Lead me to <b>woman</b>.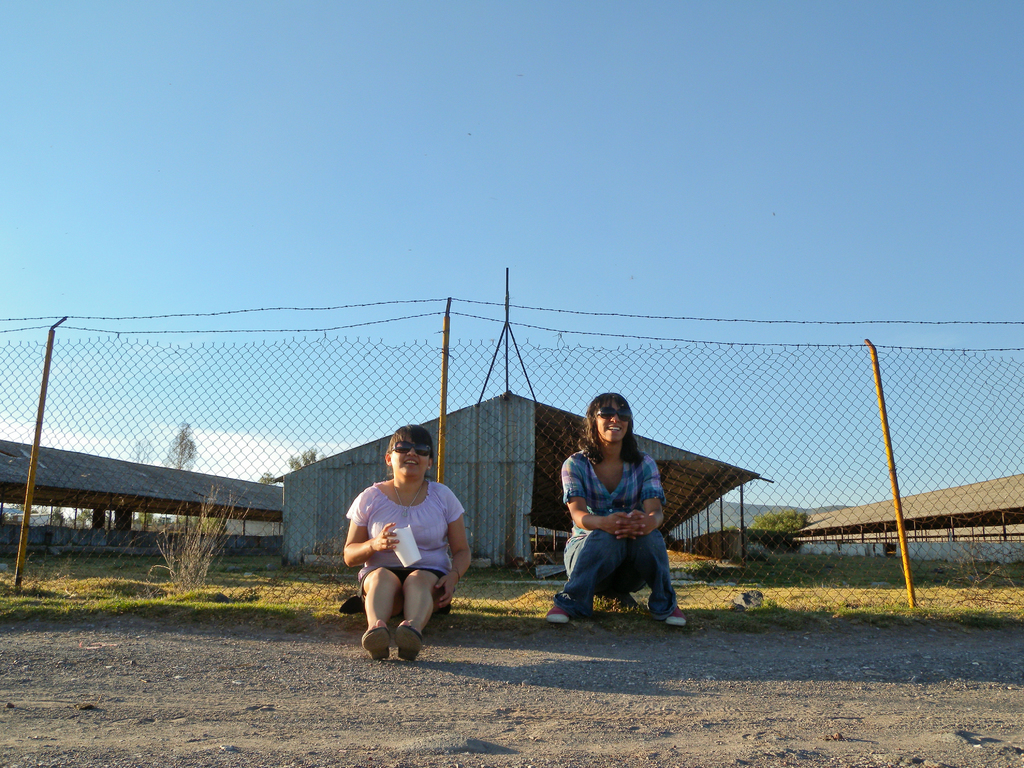
Lead to 552 399 696 642.
